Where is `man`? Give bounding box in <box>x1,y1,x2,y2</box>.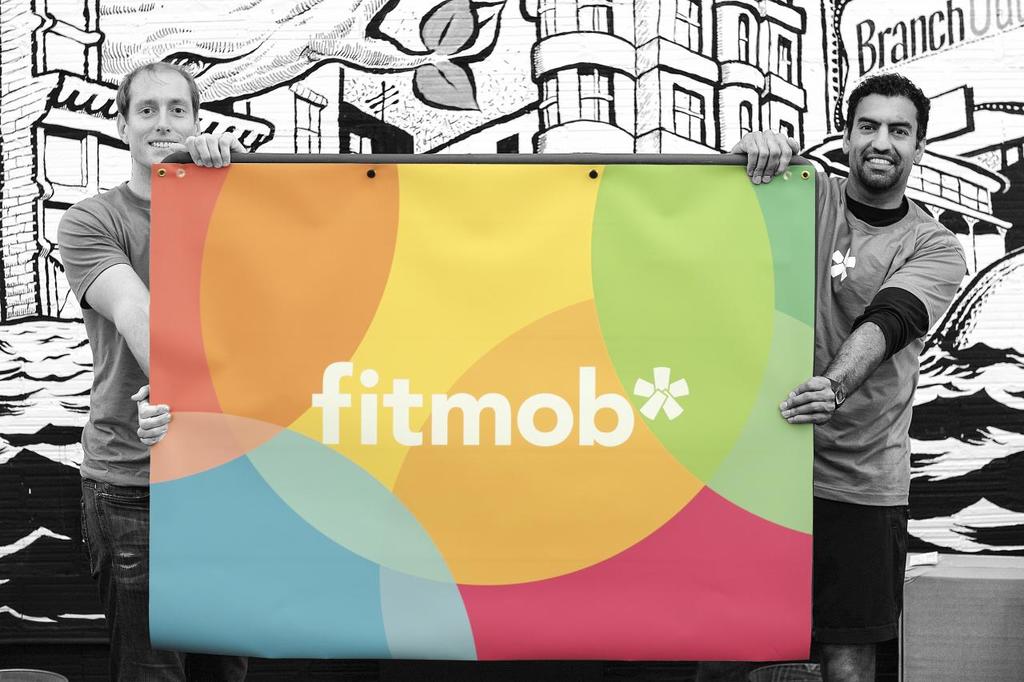
<box>43,64,286,681</box>.
